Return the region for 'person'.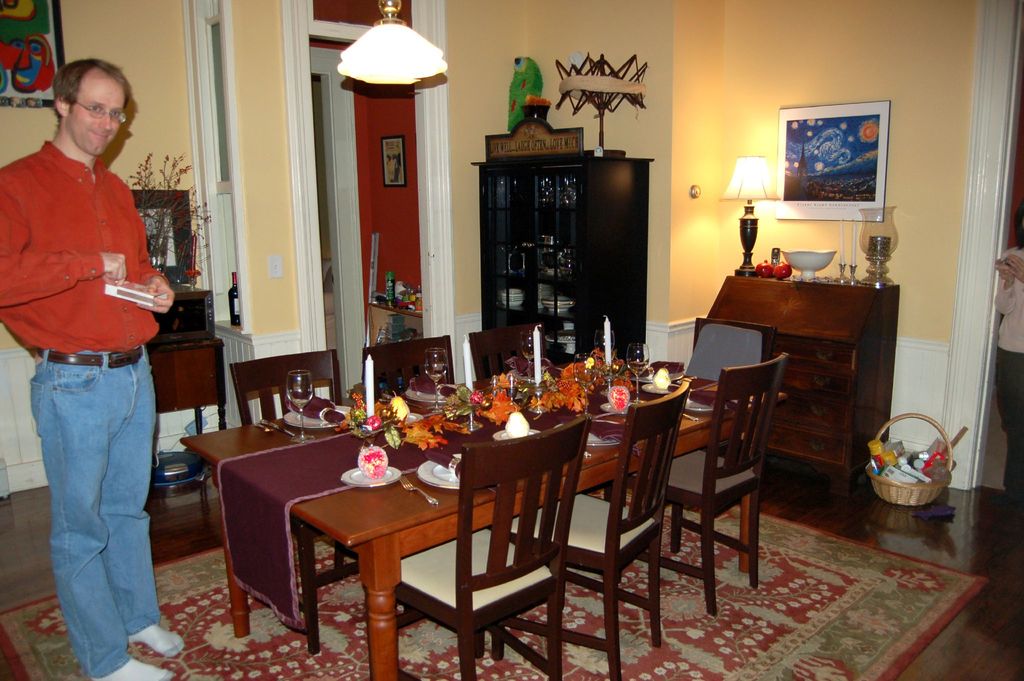
Rect(9, 48, 180, 643).
